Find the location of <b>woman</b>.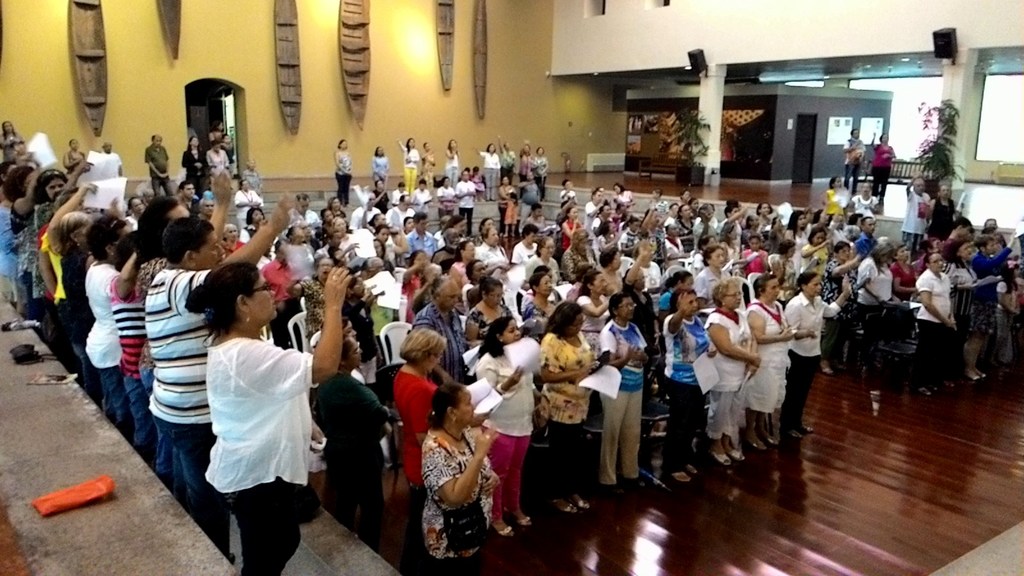
Location: box(578, 190, 614, 241).
